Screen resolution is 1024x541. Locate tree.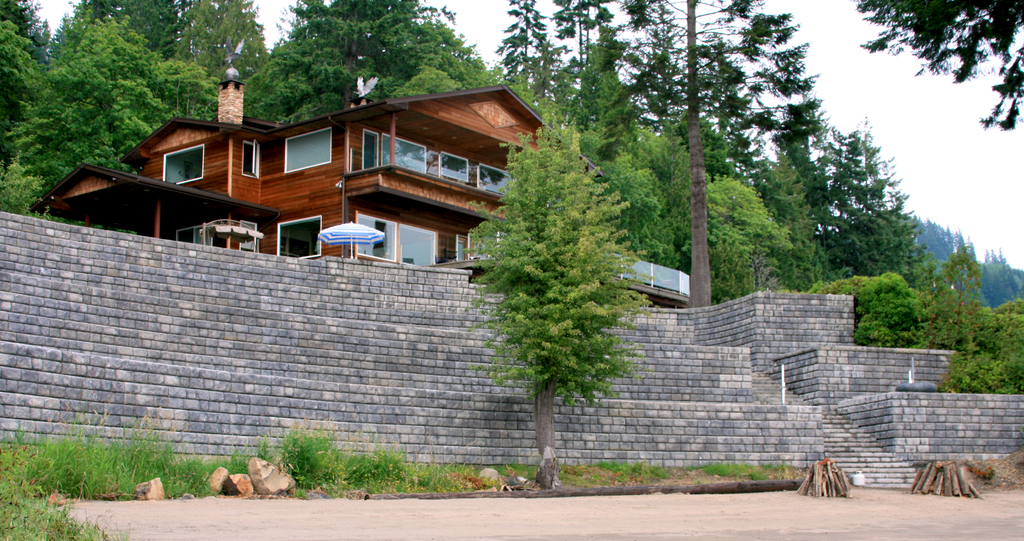
[627,118,701,265].
